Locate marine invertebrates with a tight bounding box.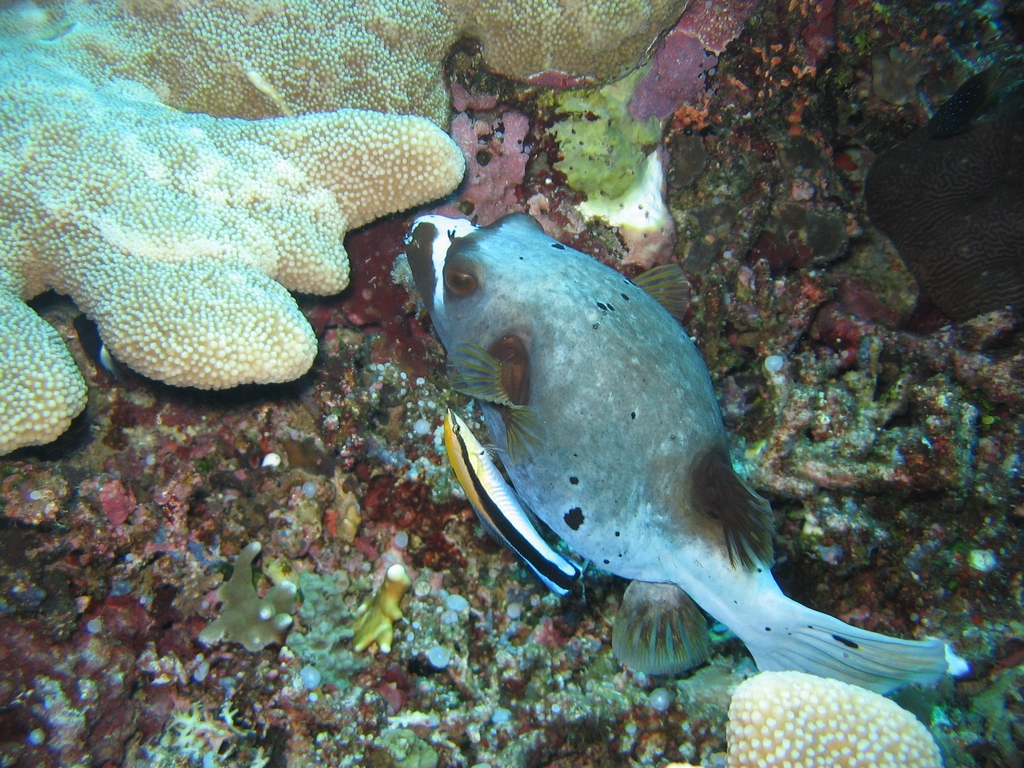
<bbox>0, 0, 703, 483</bbox>.
